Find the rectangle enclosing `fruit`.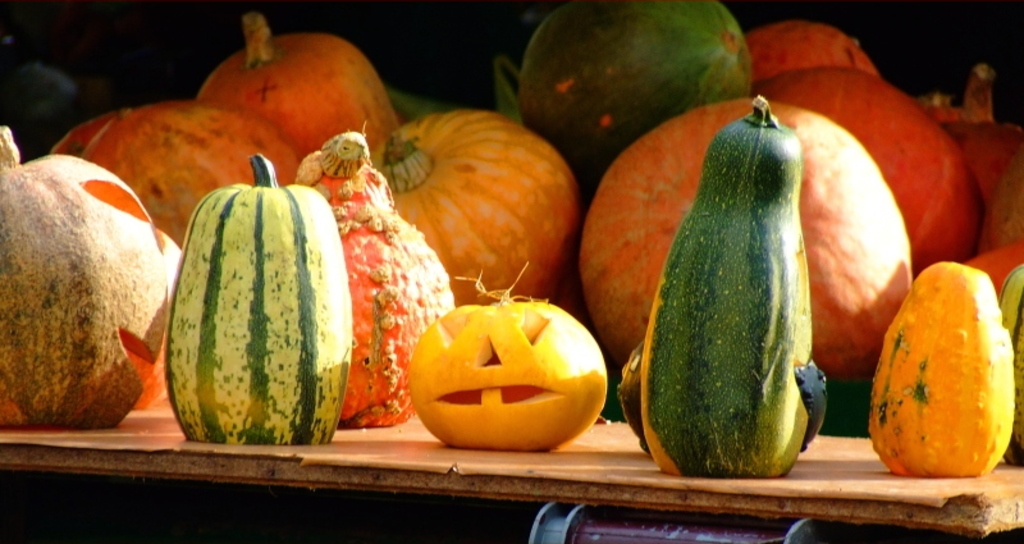
box=[406, 287, 605, 449].
